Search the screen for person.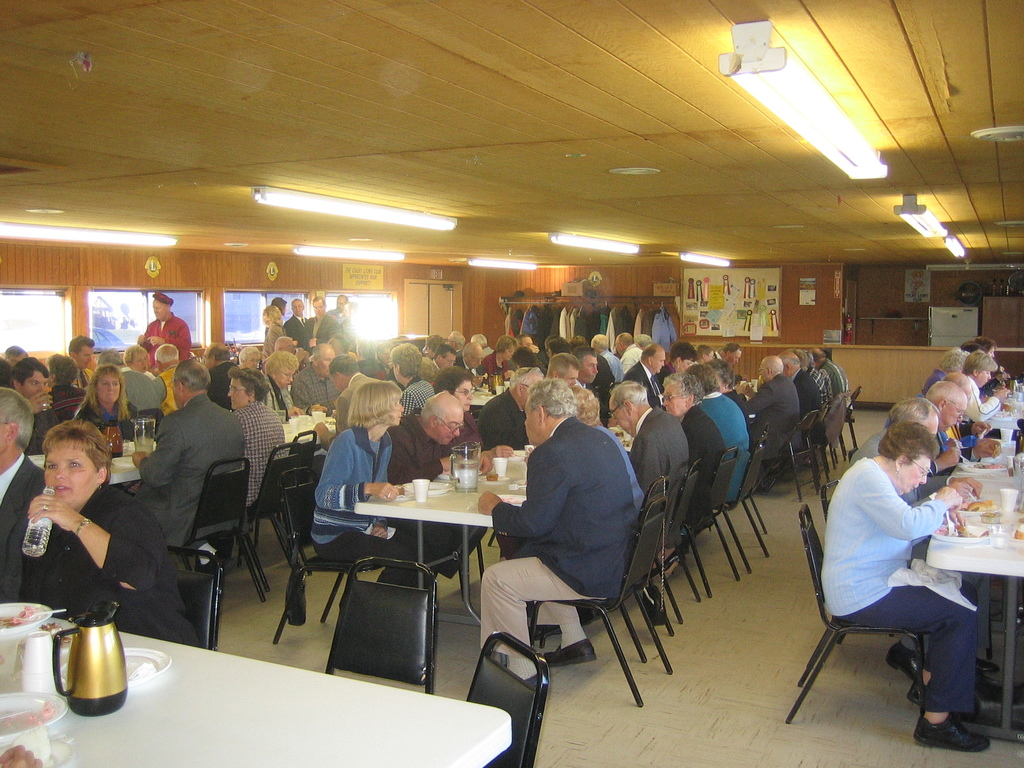
Found at bbox=(22, 419, 200, 650).
